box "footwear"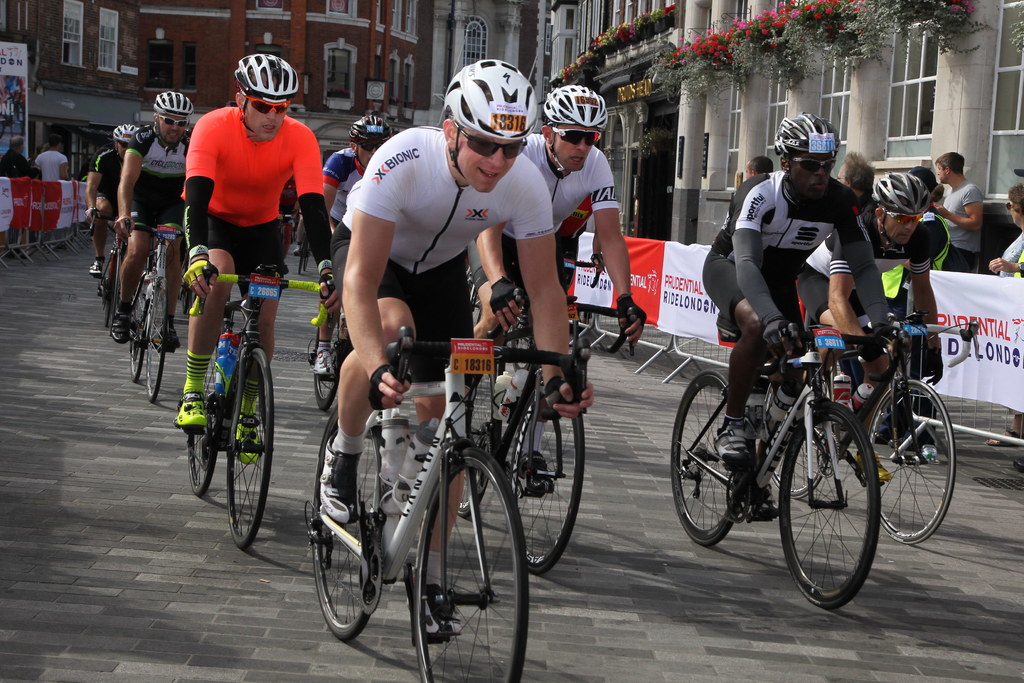
(870,458,897,490)
